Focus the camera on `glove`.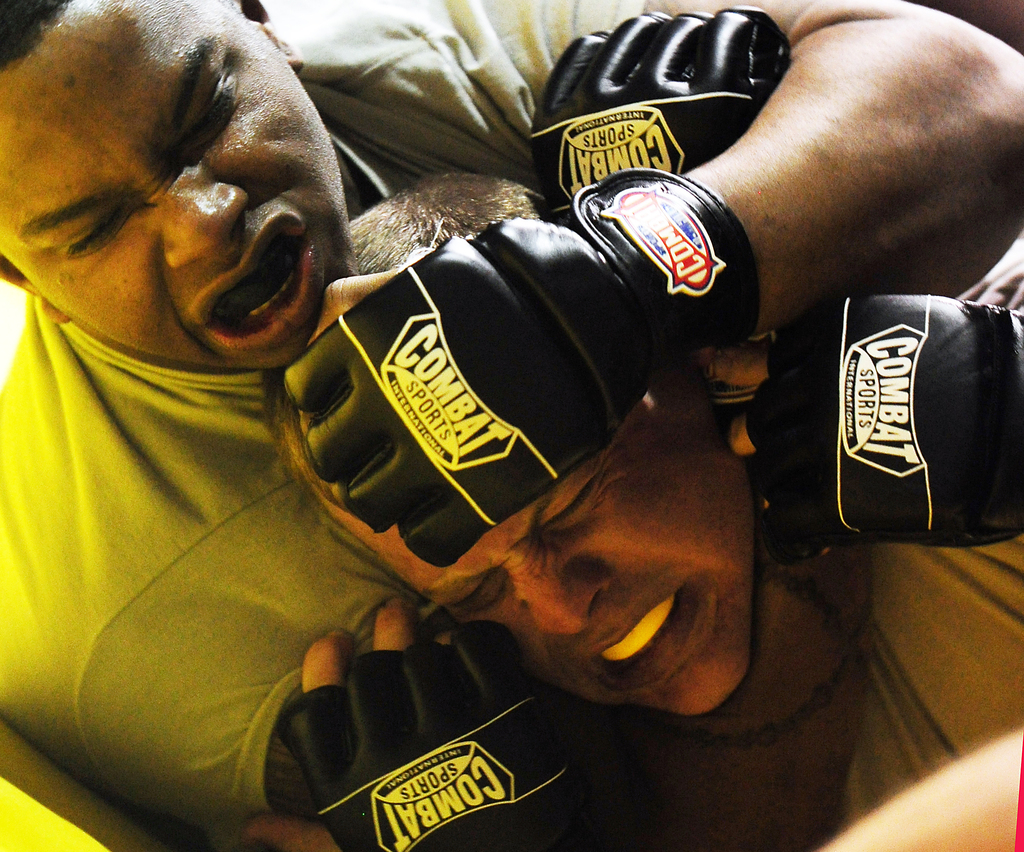
Focus region: BBox(525, 4, 788, 214).
